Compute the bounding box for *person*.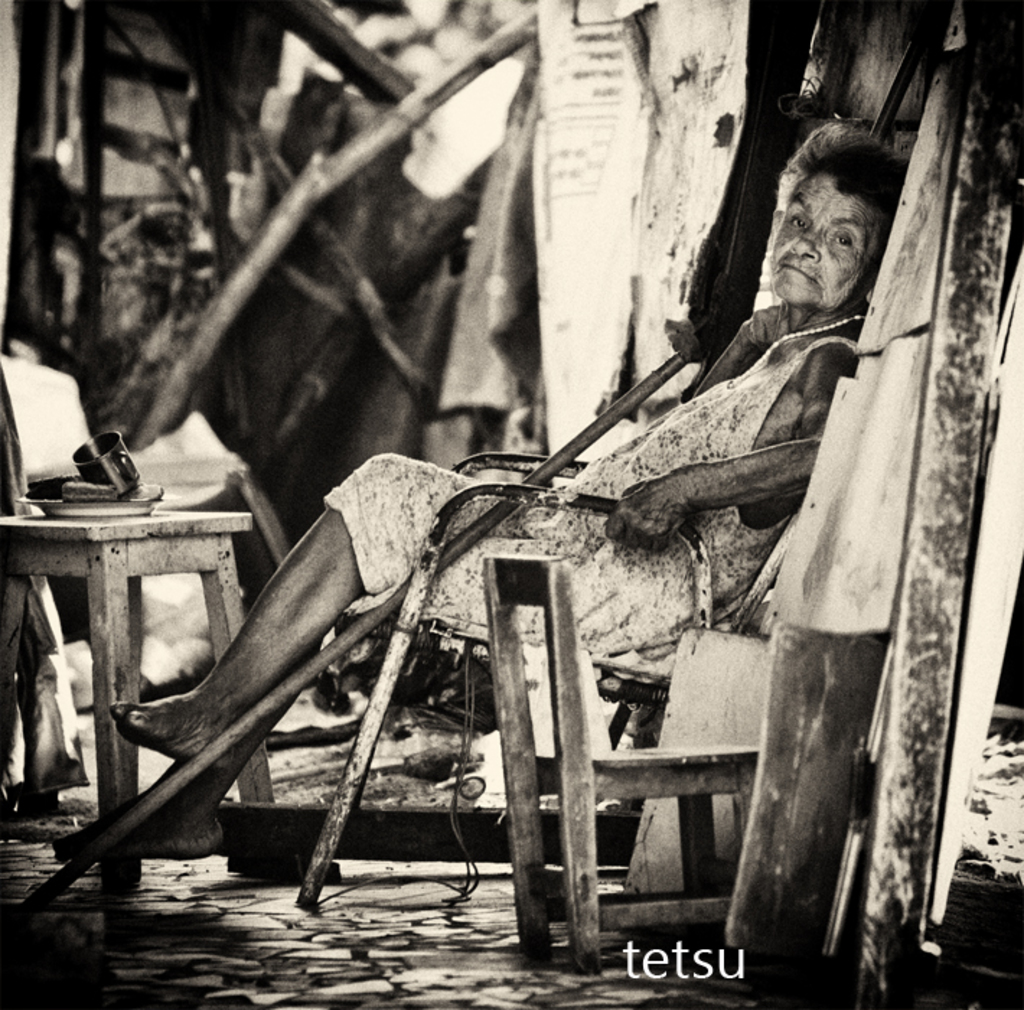
(left=555, top=202, right=883, bottom=895).
